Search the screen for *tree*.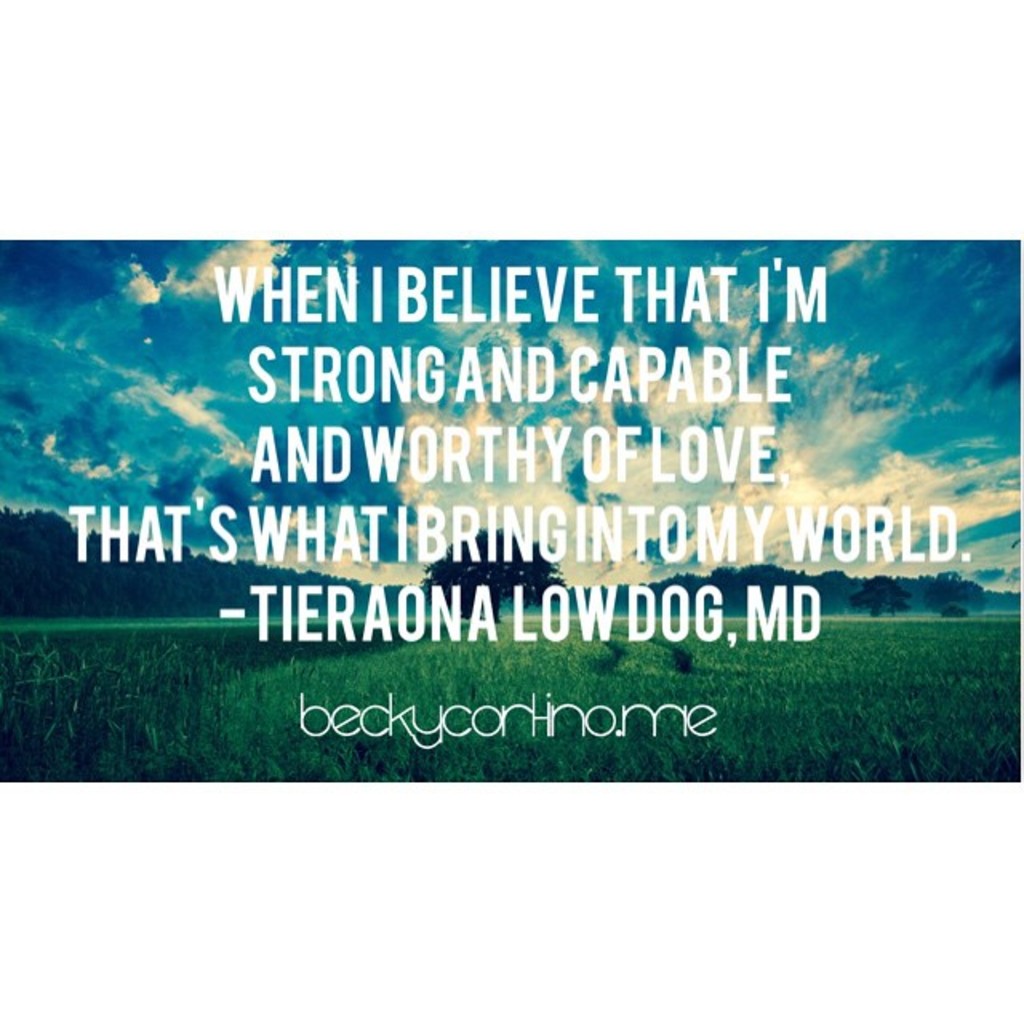
Found at region(418, 528, 565, 619).
